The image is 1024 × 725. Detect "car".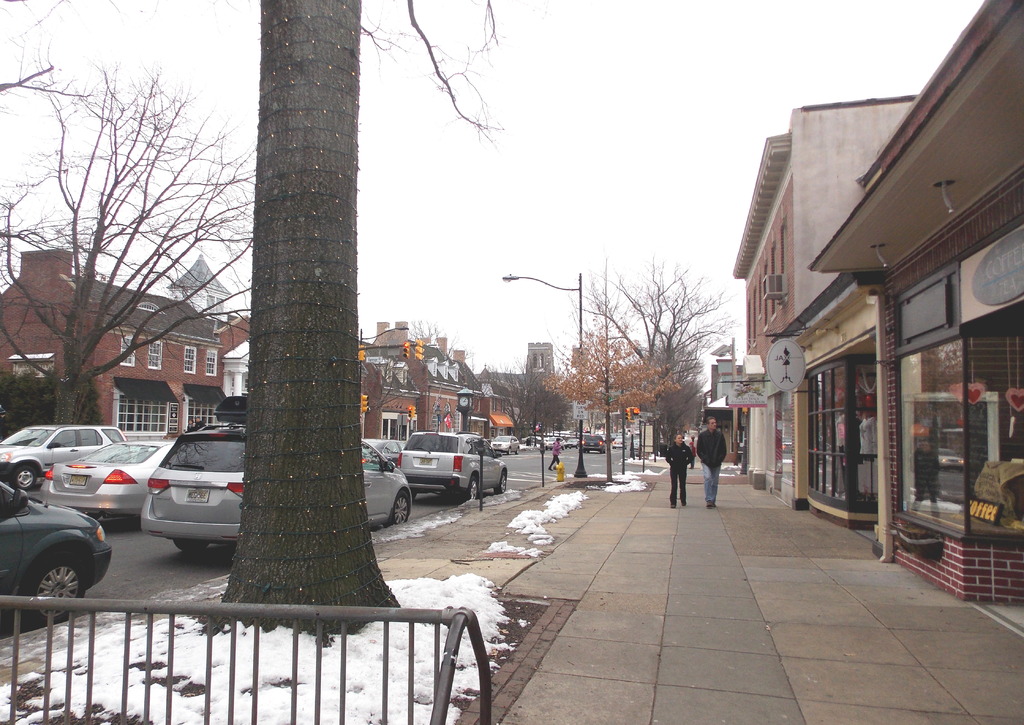
Detection: <box>0,425,135,488</box>.
